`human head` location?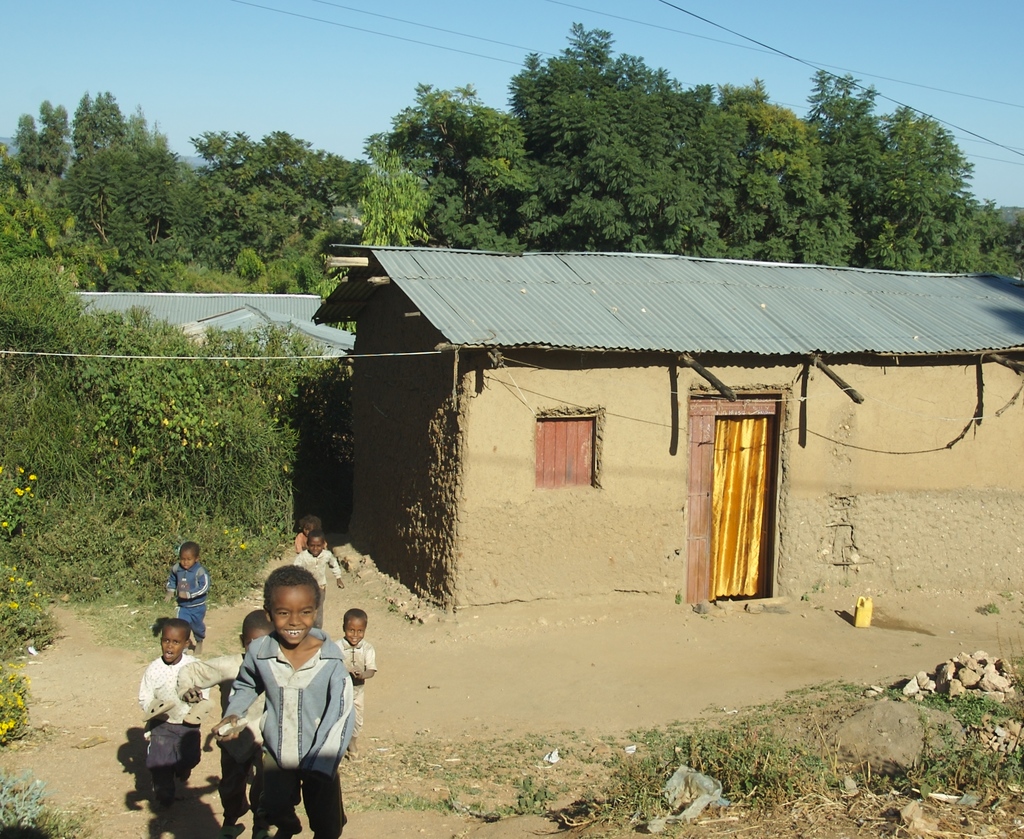
[262, 574, 325, 650]
